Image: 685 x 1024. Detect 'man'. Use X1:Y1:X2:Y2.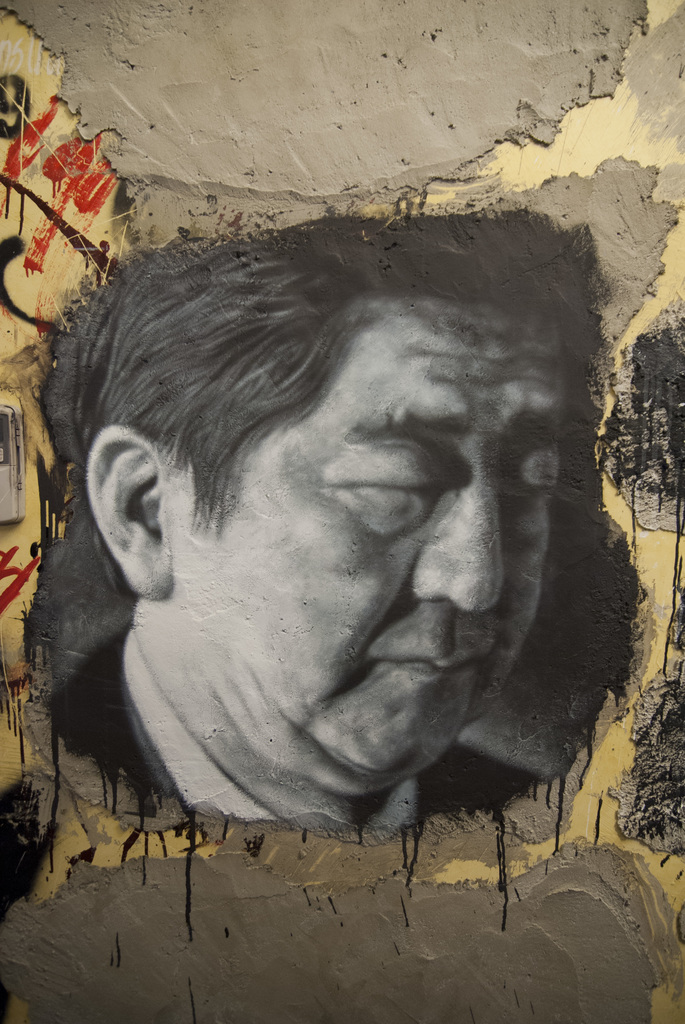
28:209:581:833.
